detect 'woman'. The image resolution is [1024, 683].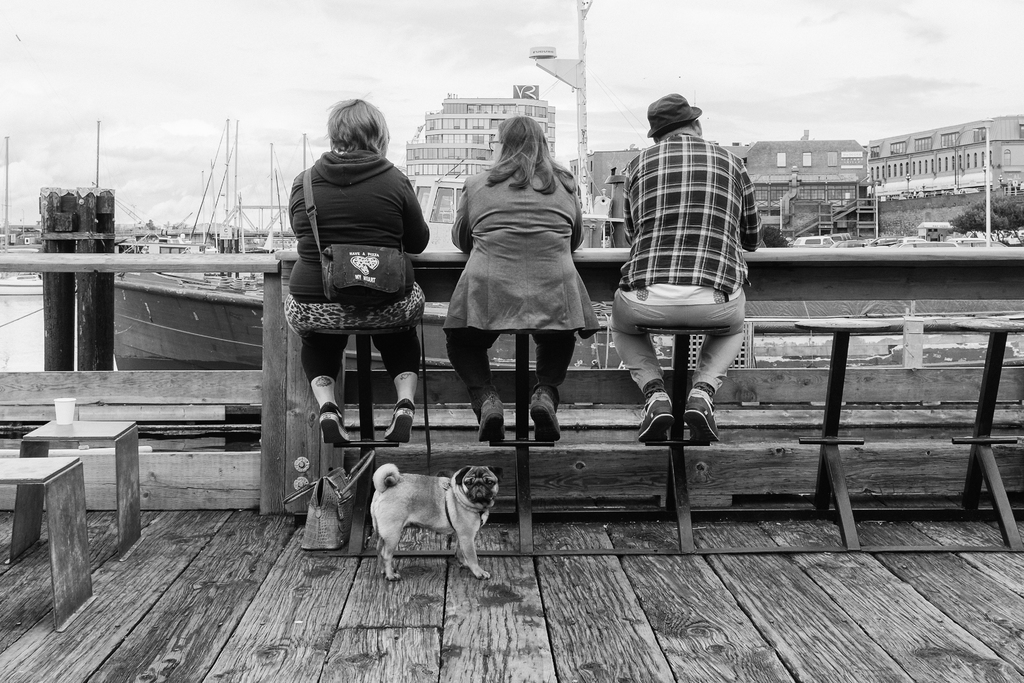
[left=285, top=94, right=435, bottom=450].
